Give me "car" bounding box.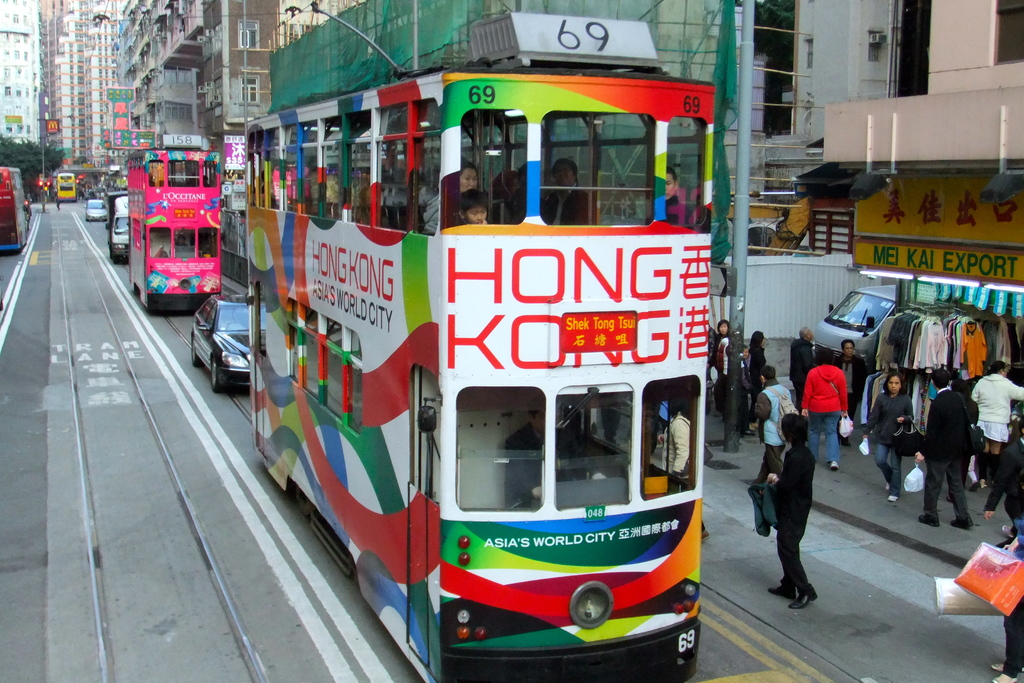
l=191, t=295, r=266, b=395.
